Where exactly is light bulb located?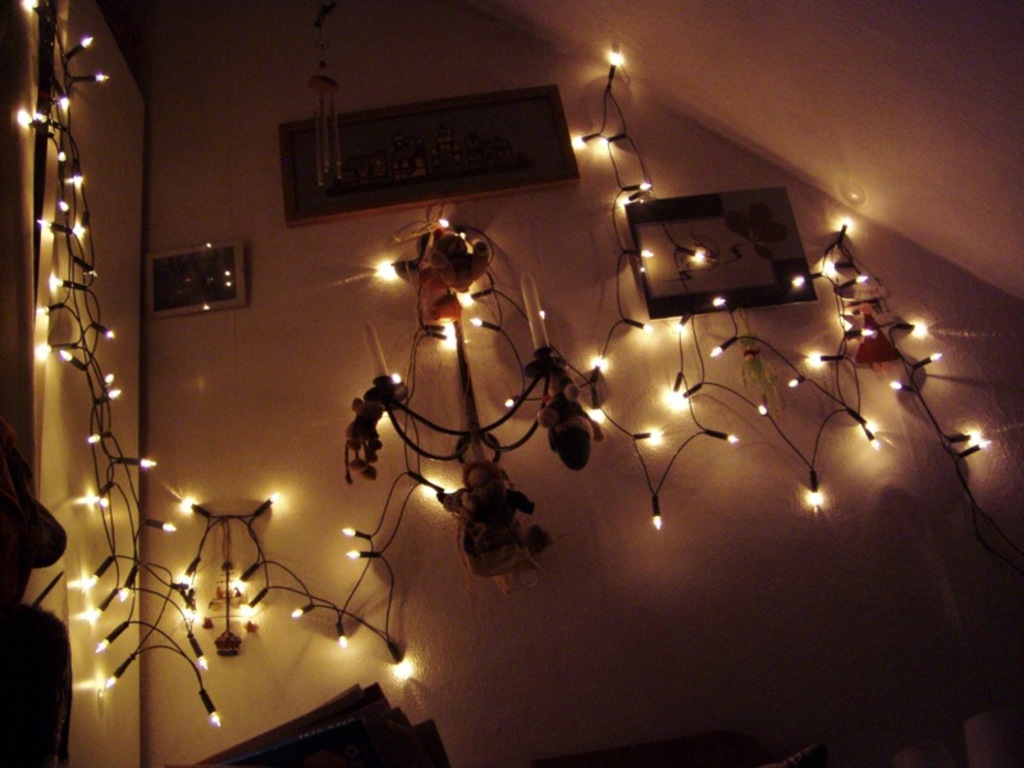
Its bounding box is x1=760 y1=398 x2=767 y2=413.
